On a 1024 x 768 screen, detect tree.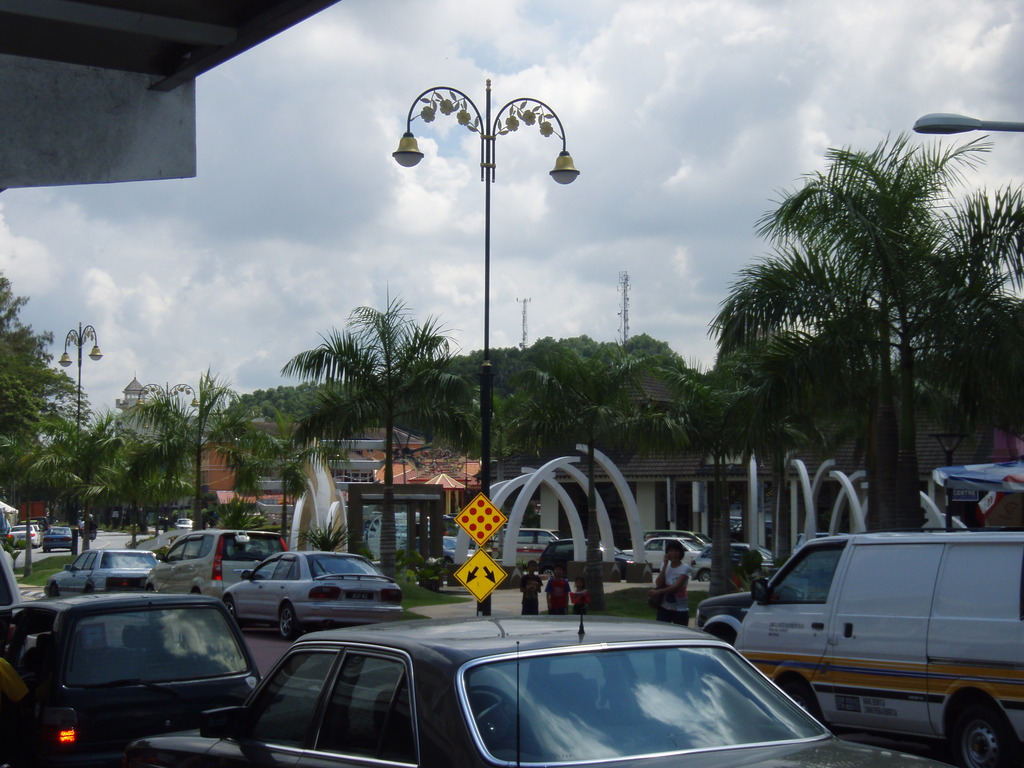
left=0, top=435, right=82, bottom=572.
